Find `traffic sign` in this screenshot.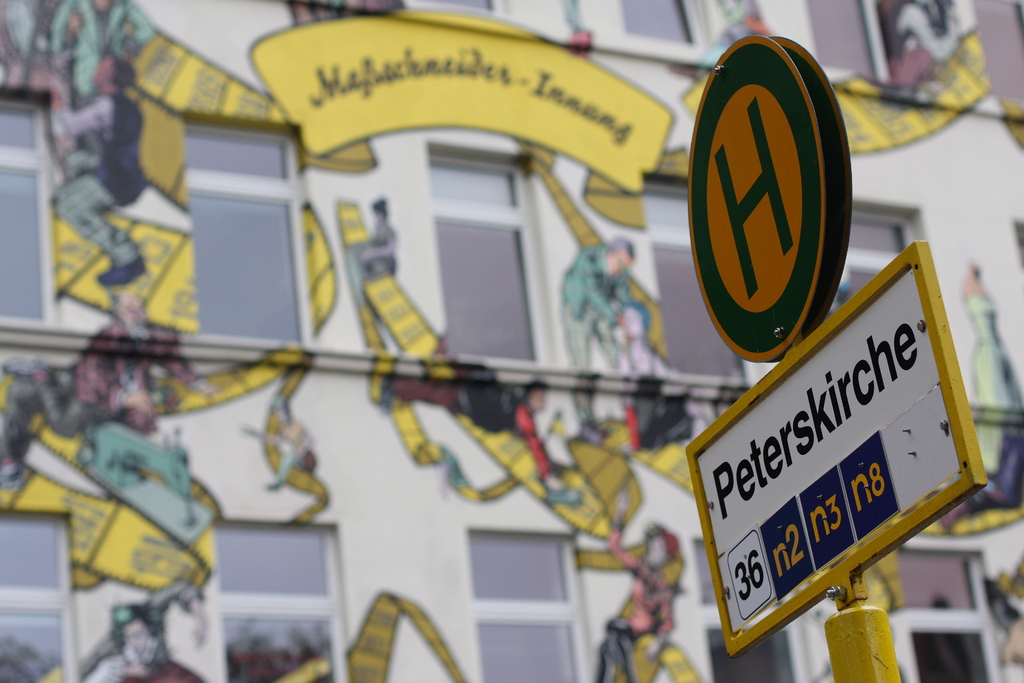
The bounding box for `traffic sign` is box=[685, 29, 850, 357].
